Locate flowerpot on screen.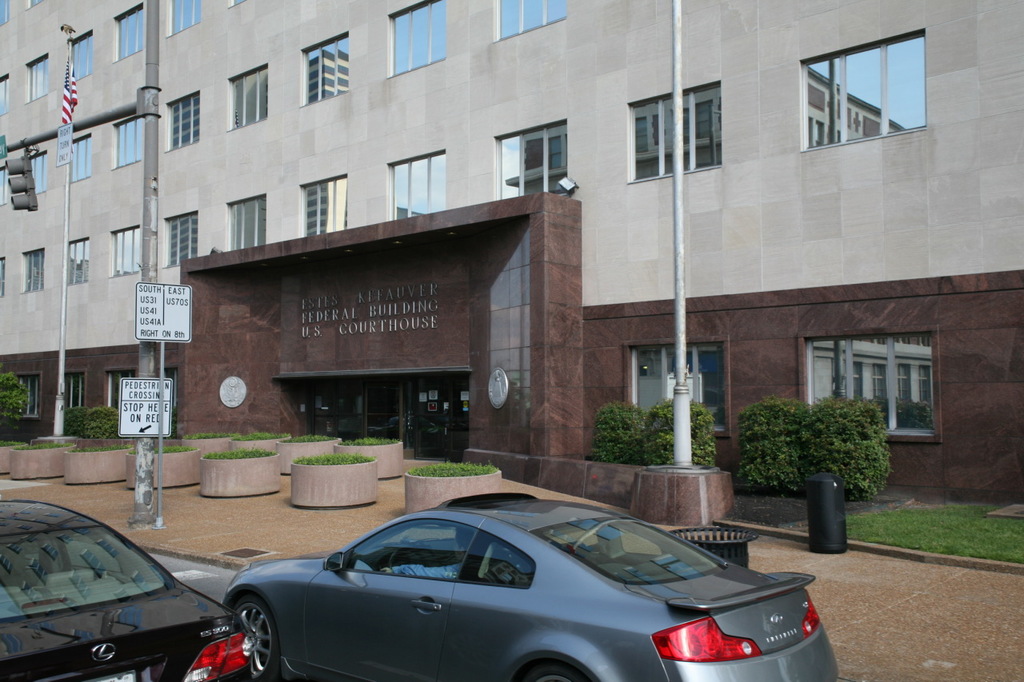
On screen at crop(0, 437, 30, 479).
